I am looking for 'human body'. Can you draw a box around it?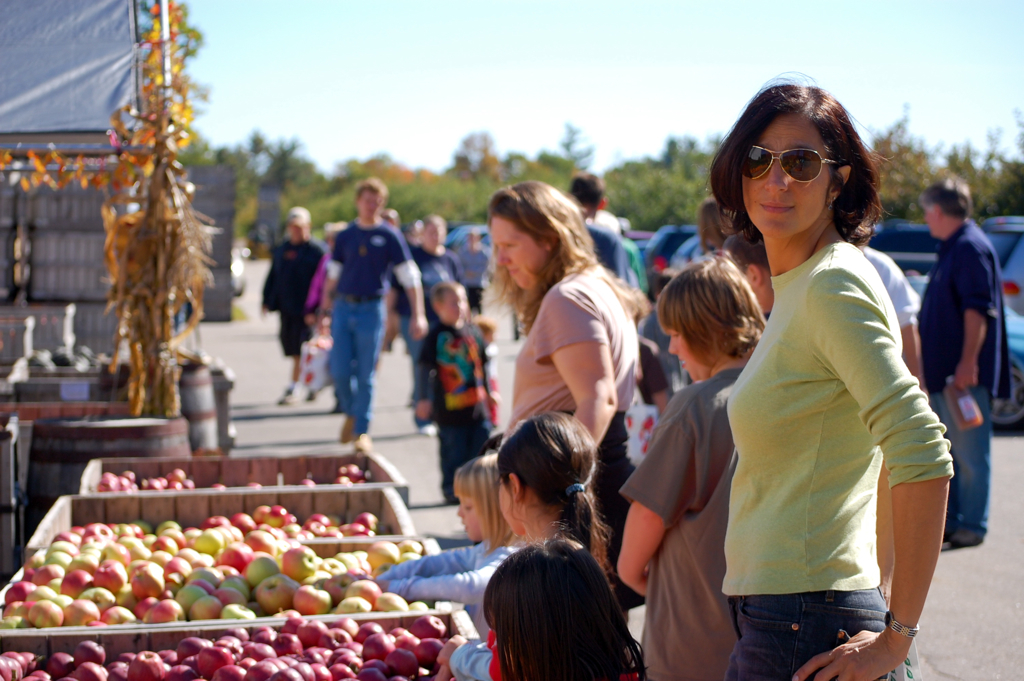
Sure, the bounding box is [x1=505, y1=404, x2=602, y2=555].
